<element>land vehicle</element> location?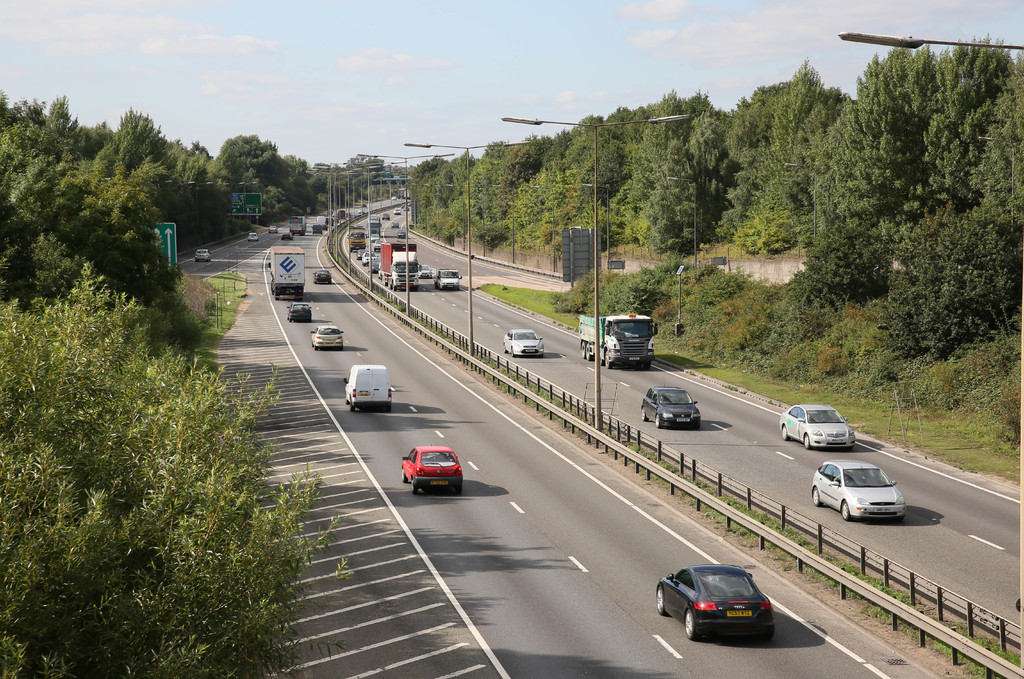
x1=392 y1=206 x2=403 y2=217
